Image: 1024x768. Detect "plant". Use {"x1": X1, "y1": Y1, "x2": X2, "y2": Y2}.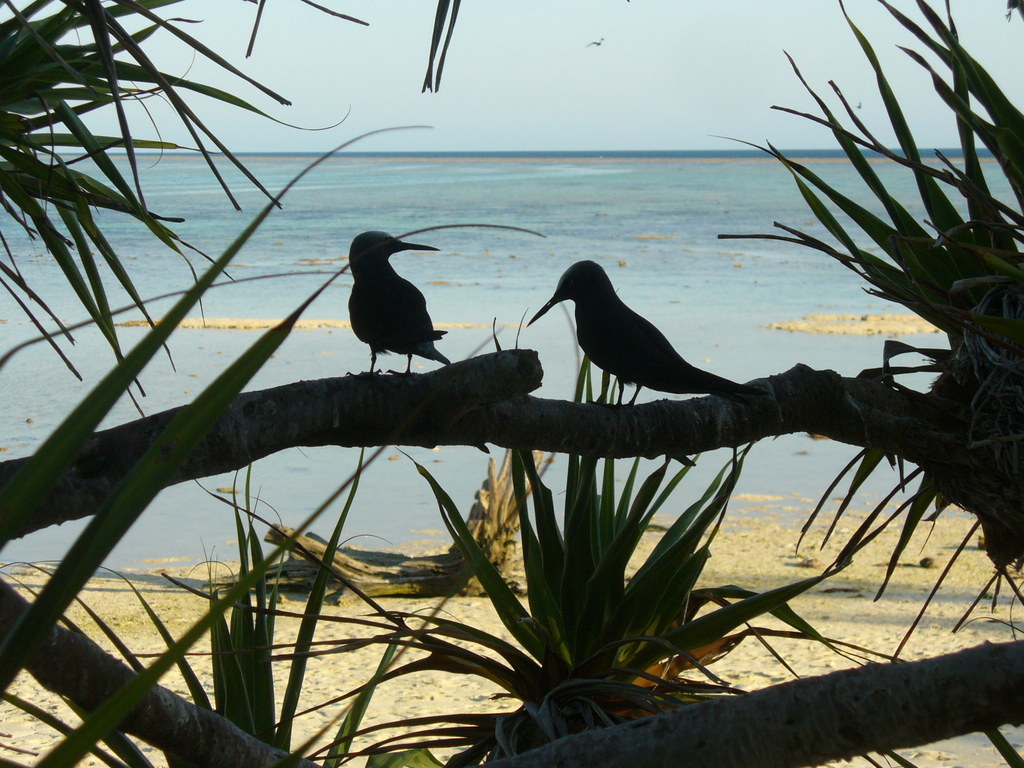
{"x1": 360, "y1": 268, "x2": 969, "y2": 764}.
